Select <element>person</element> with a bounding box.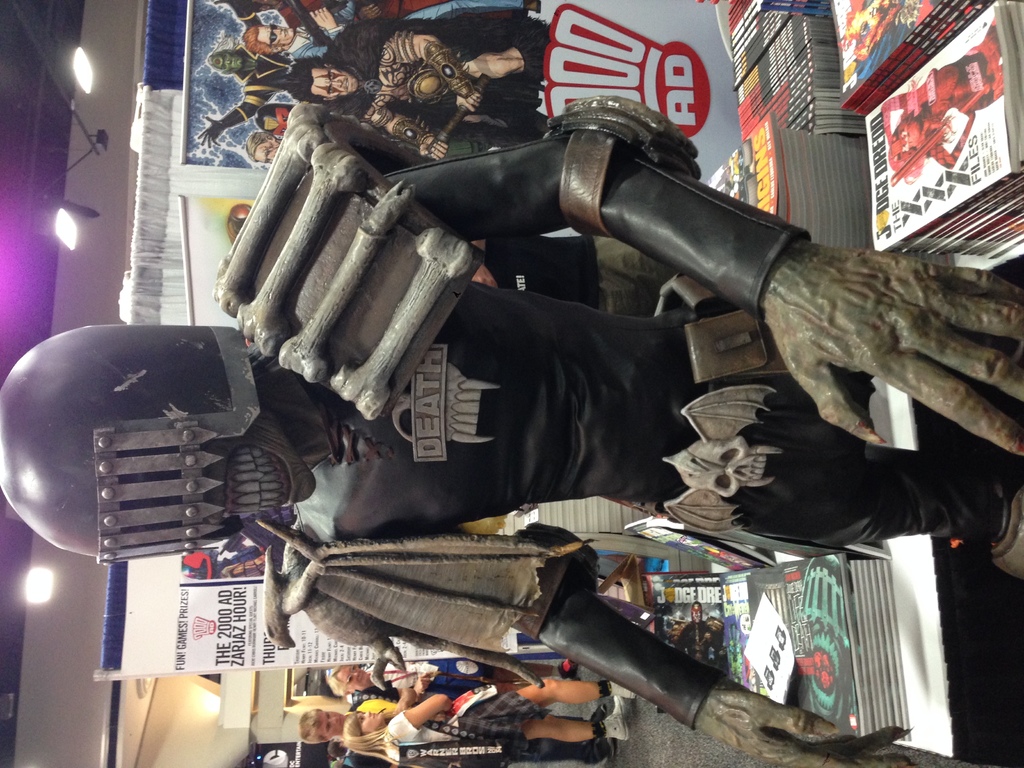
328,659,580,701.
